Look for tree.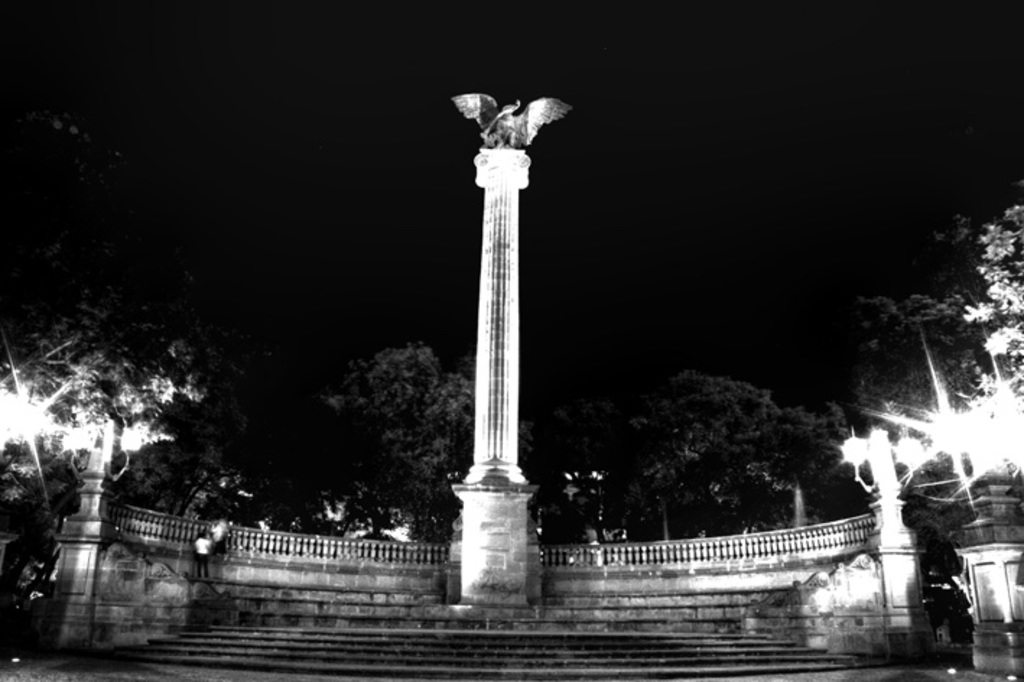
Found: pyautogui.locateOnScreen(0, 116, 253, 659).
